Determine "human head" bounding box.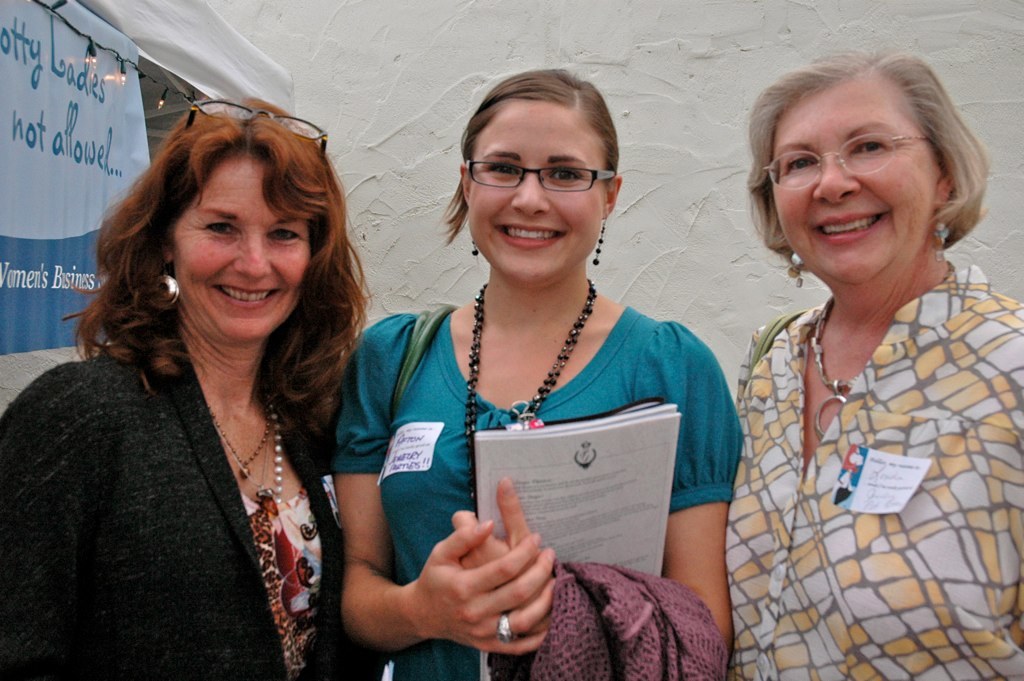
Determined: 458,70,628,296.
